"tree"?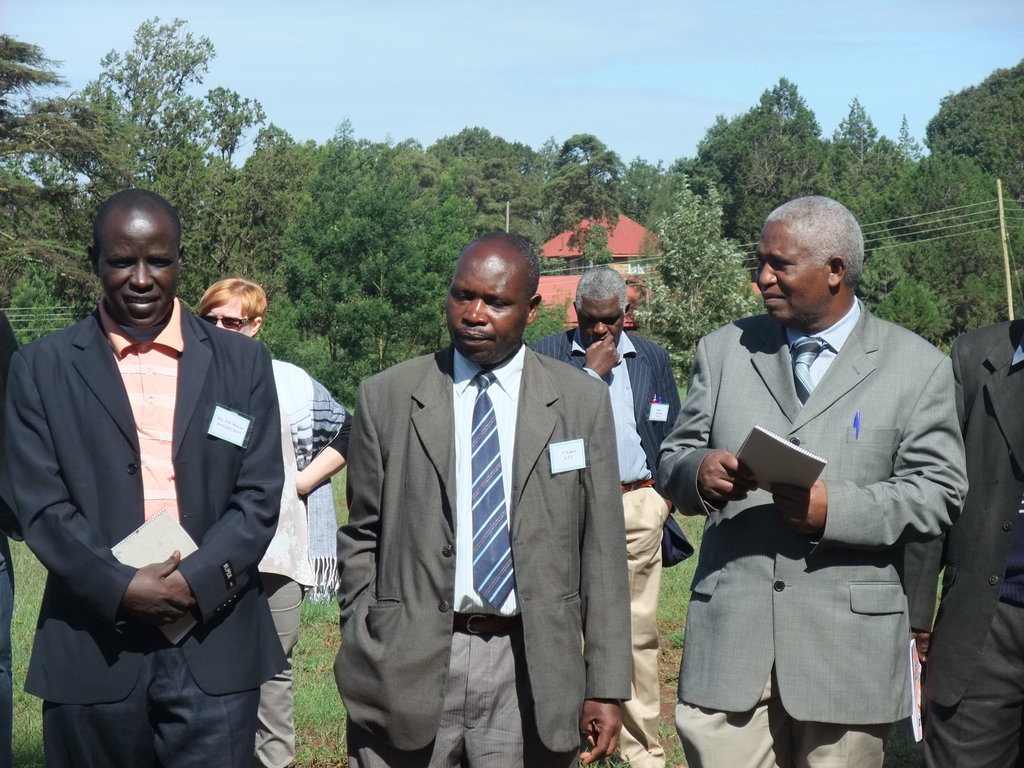
box=[235, 119, 318, 341]
